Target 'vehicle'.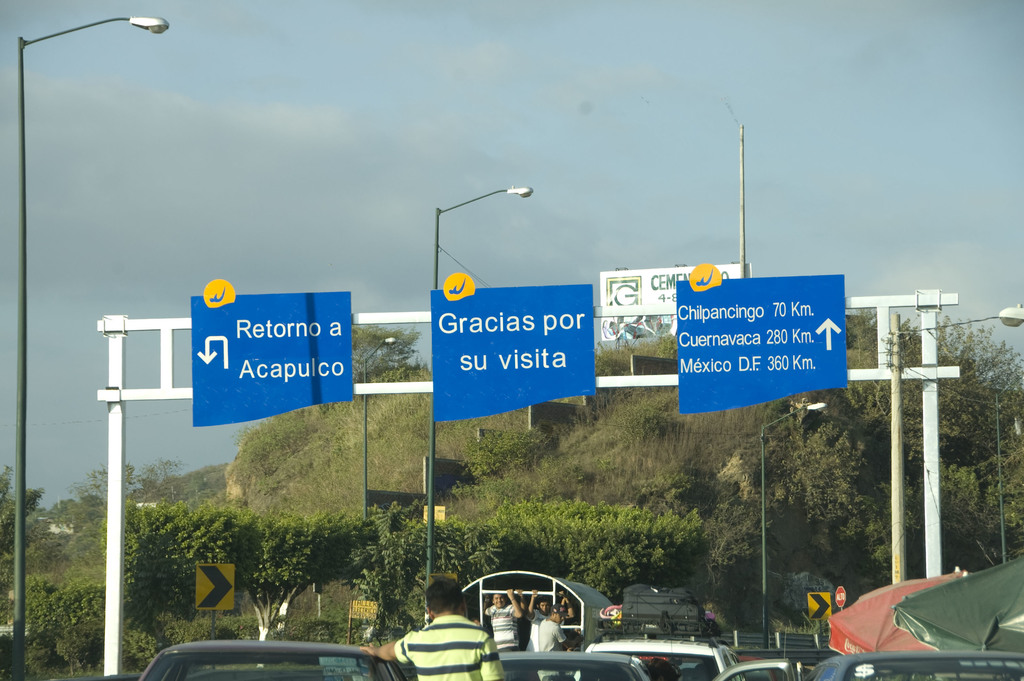
Target region: (493, 646, 651, 680).
